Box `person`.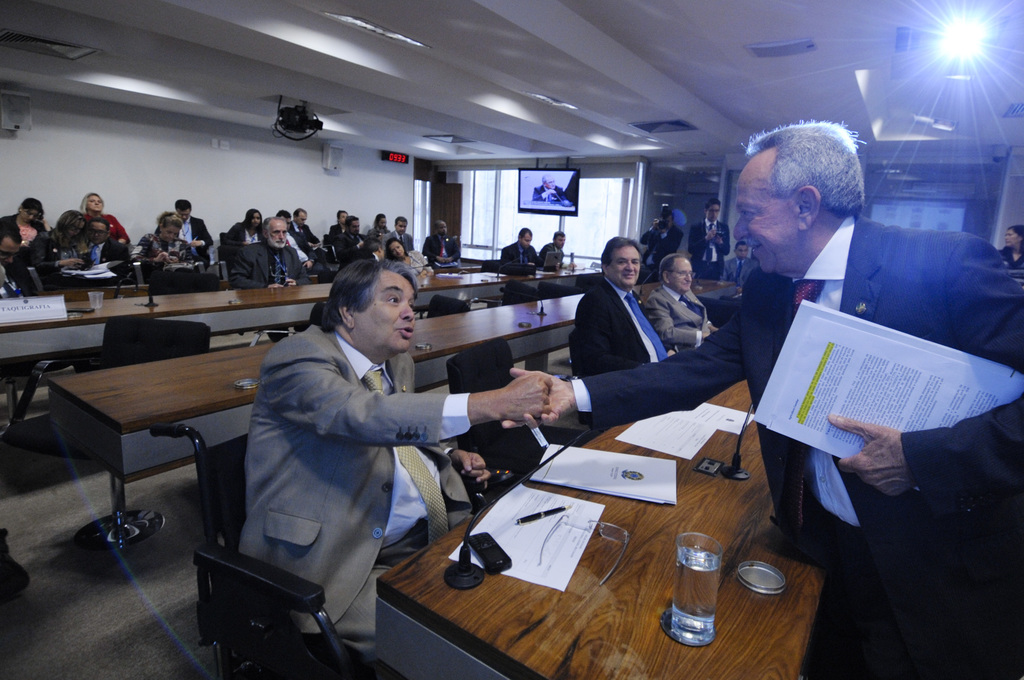
bbox=(570, 237, 653, 403).
